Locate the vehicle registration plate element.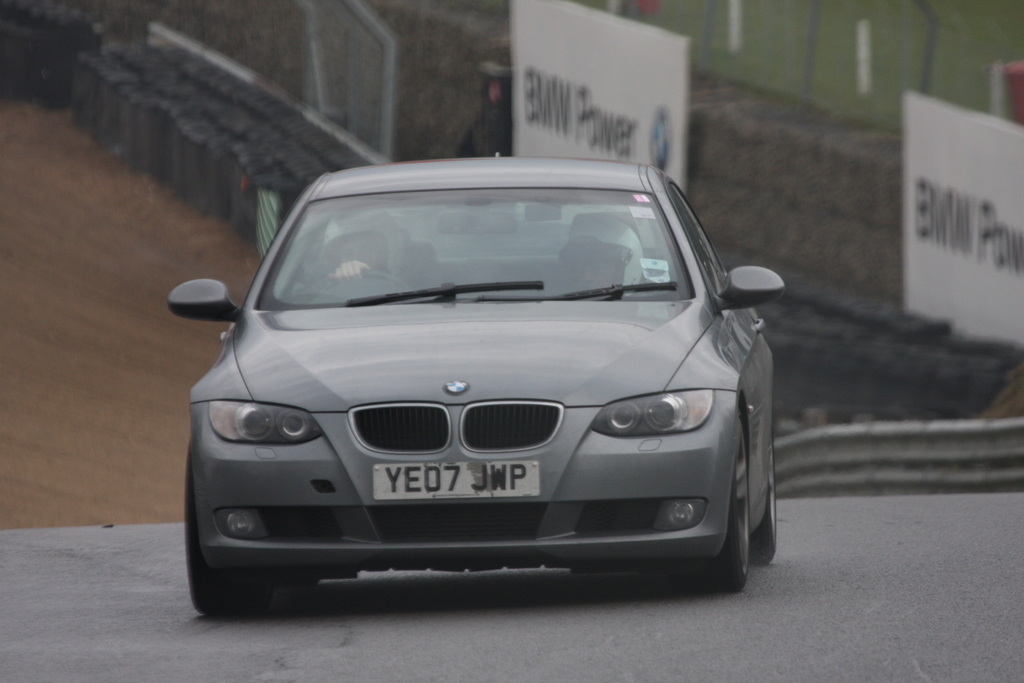
Element bbox: 374:461:541:502.
